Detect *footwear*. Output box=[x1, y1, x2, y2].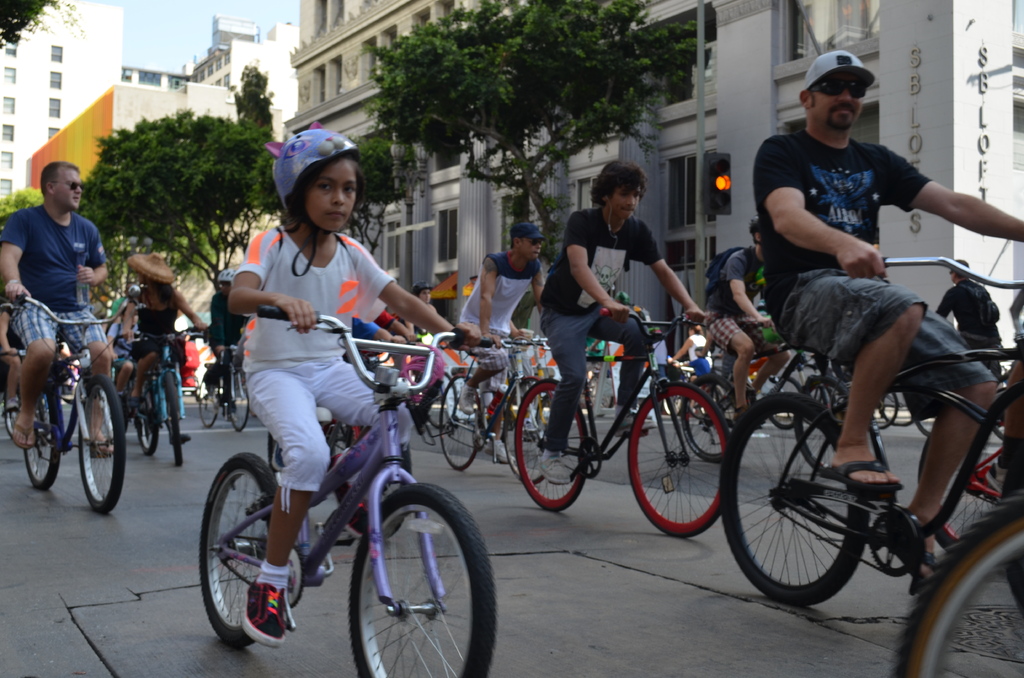
box=[243, 574, 285, 647].
